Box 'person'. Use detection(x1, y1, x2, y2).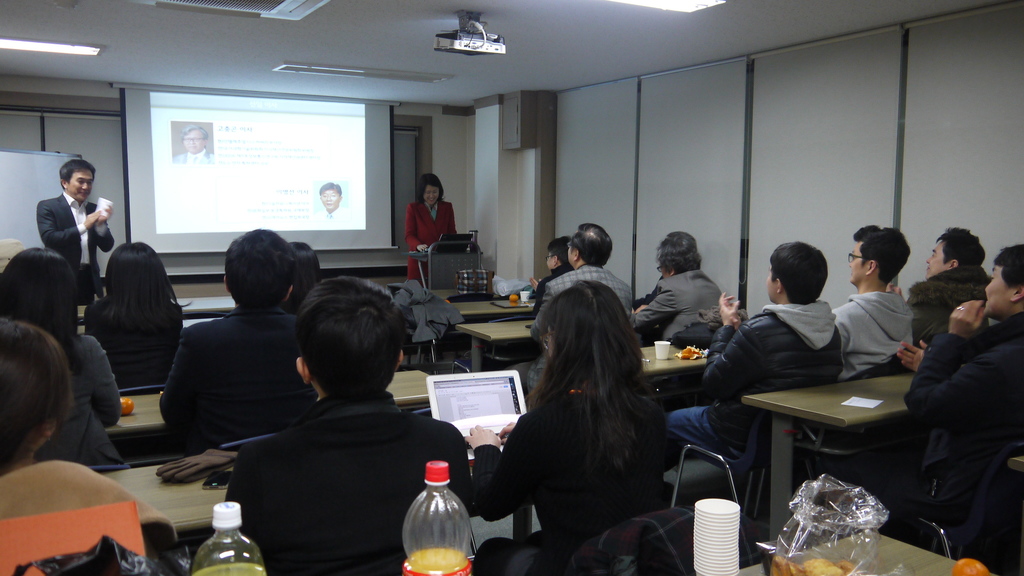
detection(444, 276, 676, 575).
